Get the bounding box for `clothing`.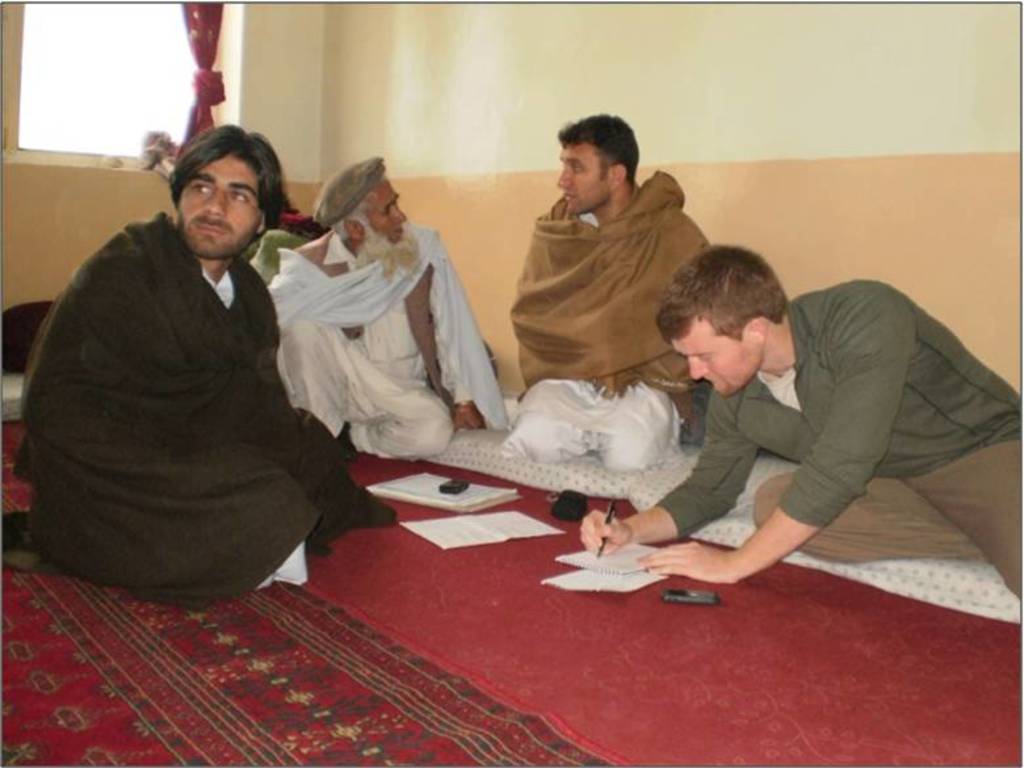
crop(20, 147, 347, 618).
